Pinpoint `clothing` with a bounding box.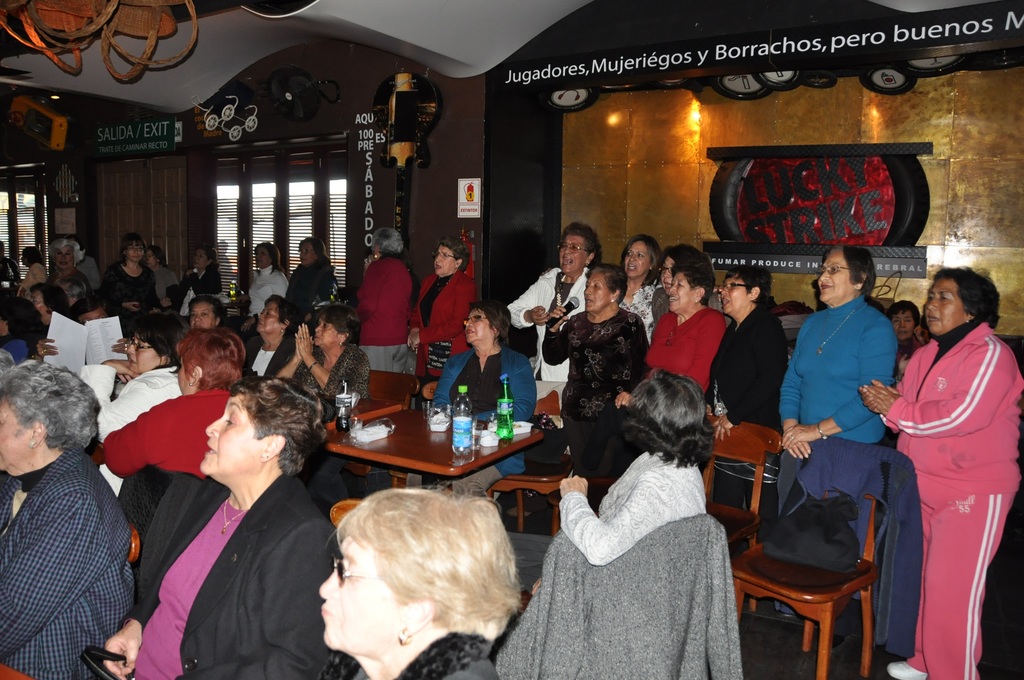
bbox(786, 292, 884, 452).
